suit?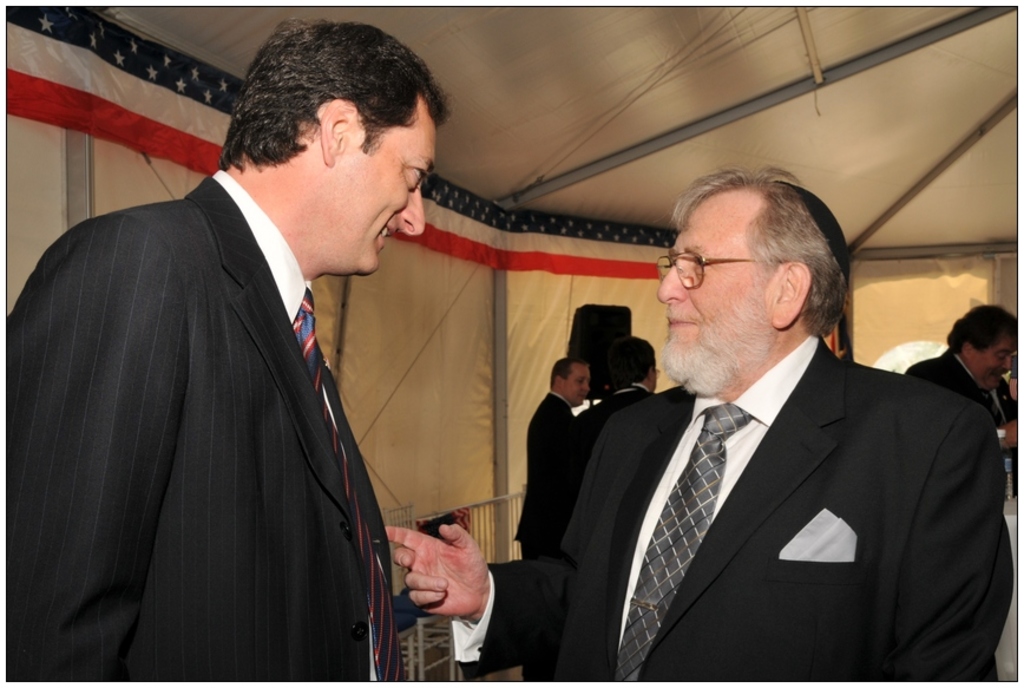
[left=0, top=63, right=422, bottom=687]
